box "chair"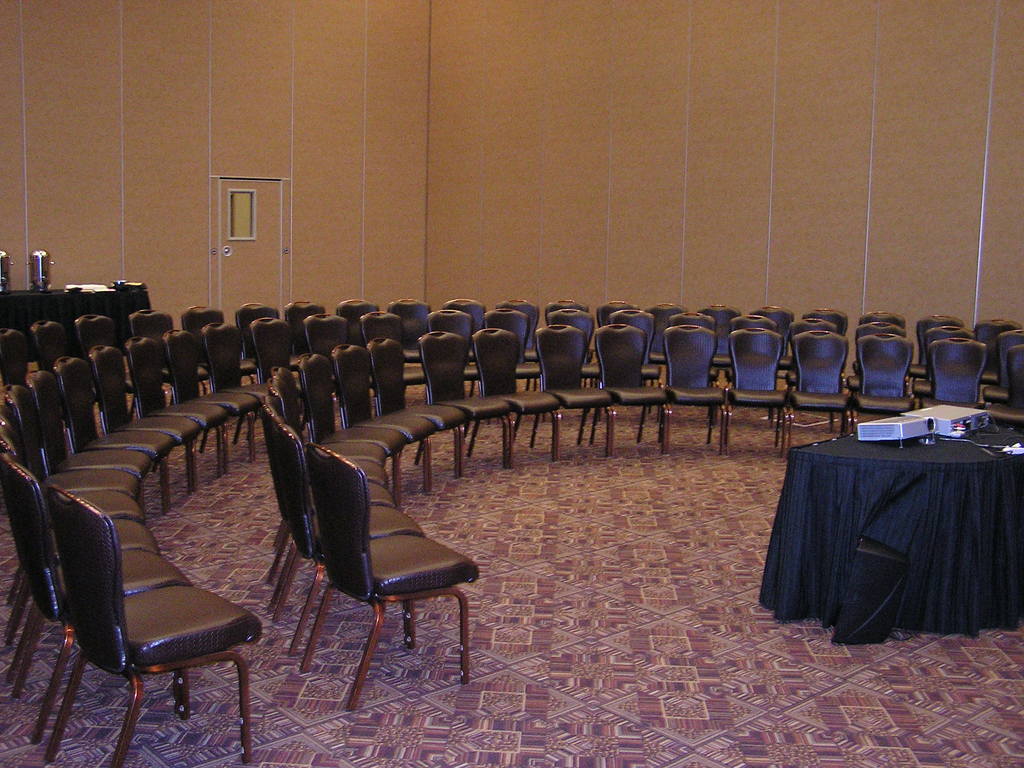
box=[485, 303, 552, 388]
